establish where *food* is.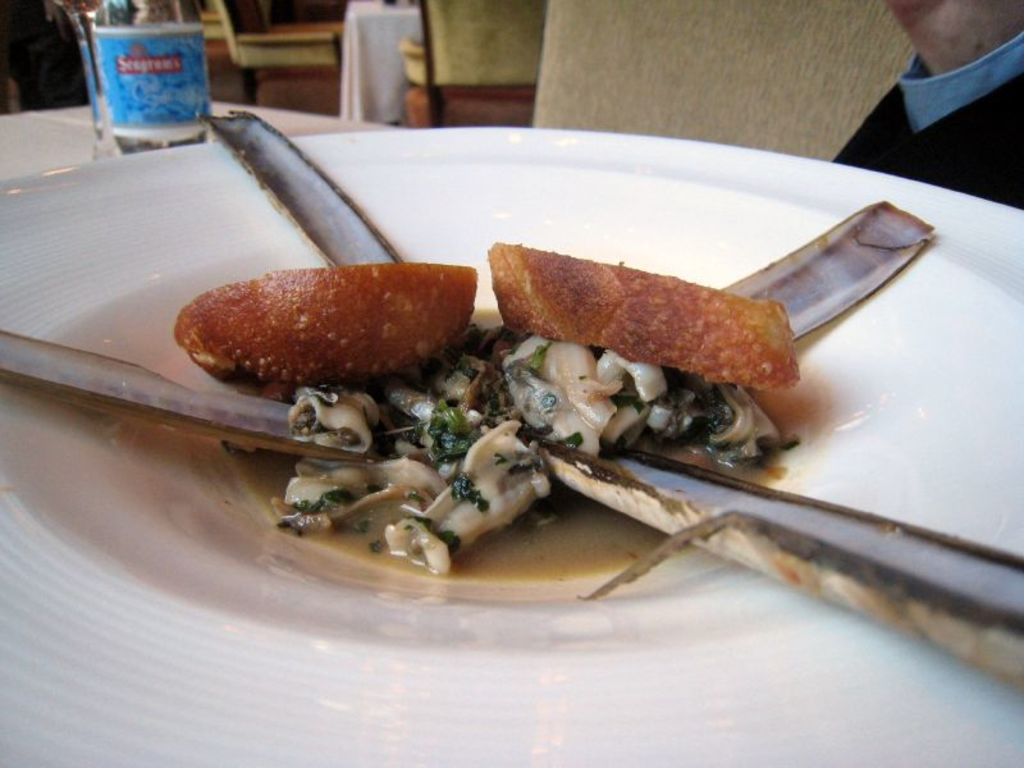
Established at [x1=166, y1=170, x2=911, y2=576].
